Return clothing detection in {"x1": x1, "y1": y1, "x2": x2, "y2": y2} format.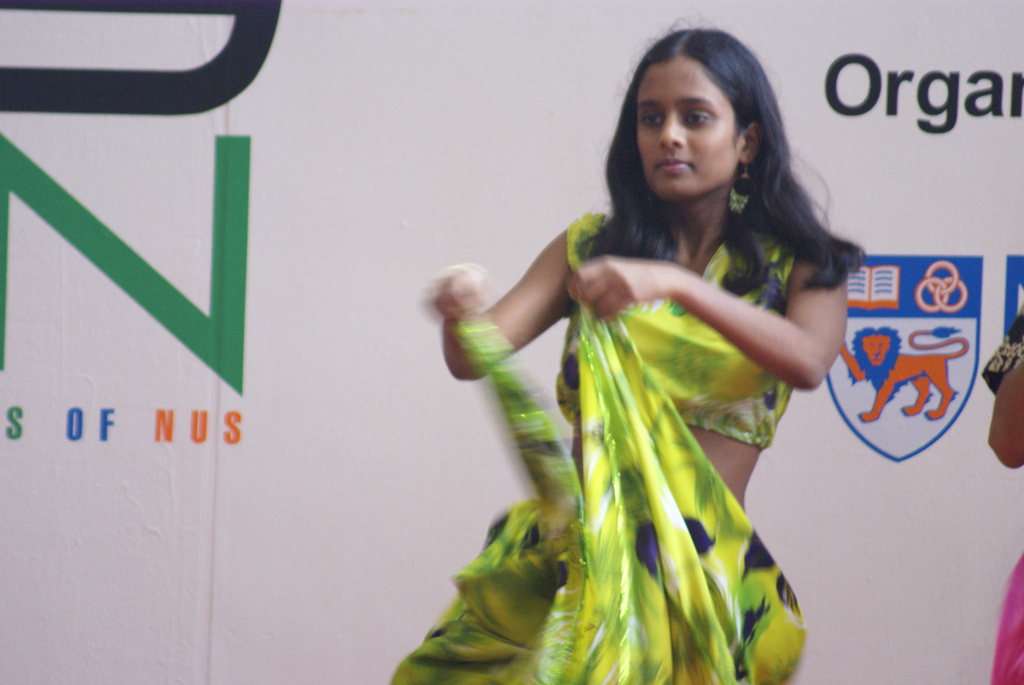
{"x1": 983, "y1": 304, "x2": 1023, "y2": 684}.
